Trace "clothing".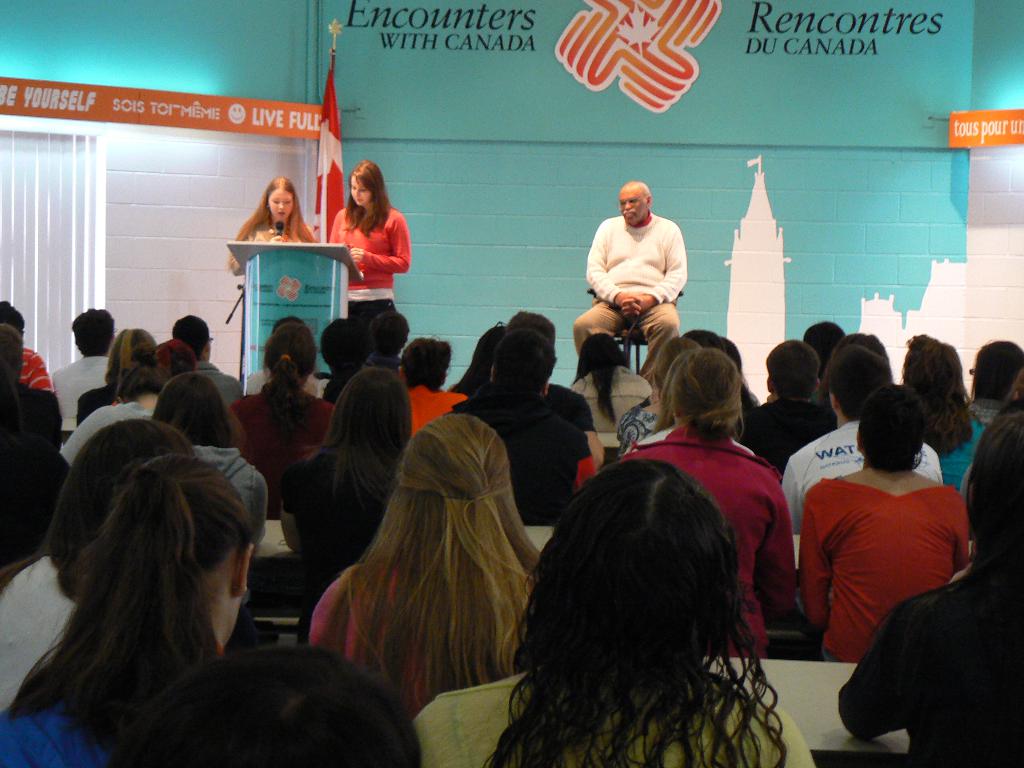
Traced to l=17, t=342, r=55, b=396.
